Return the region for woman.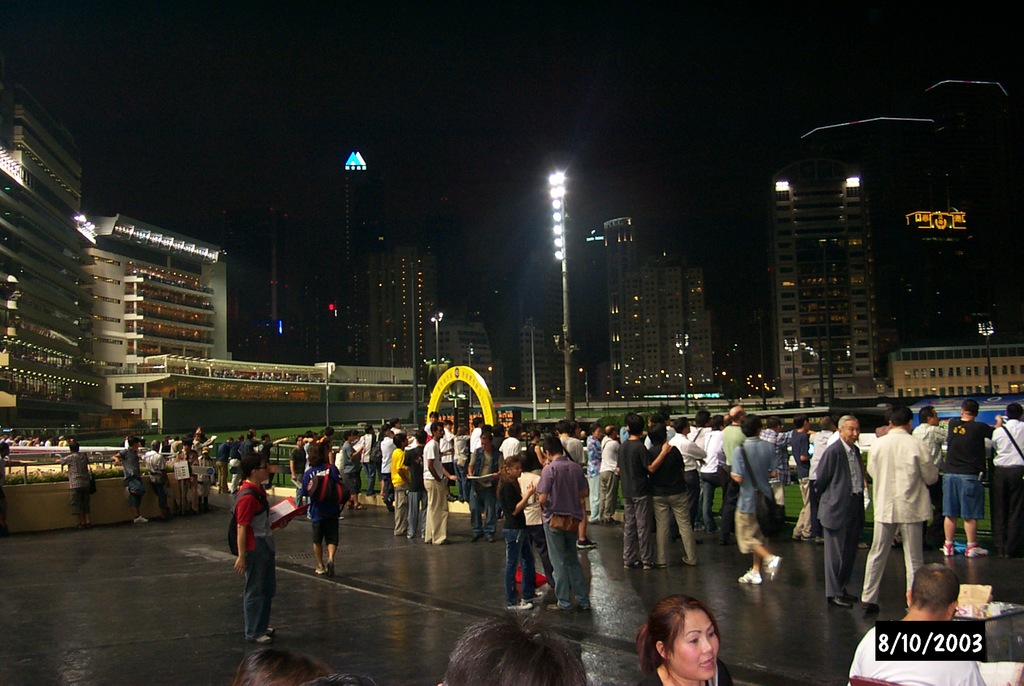
l=624, t=593, r=751, b=685.
